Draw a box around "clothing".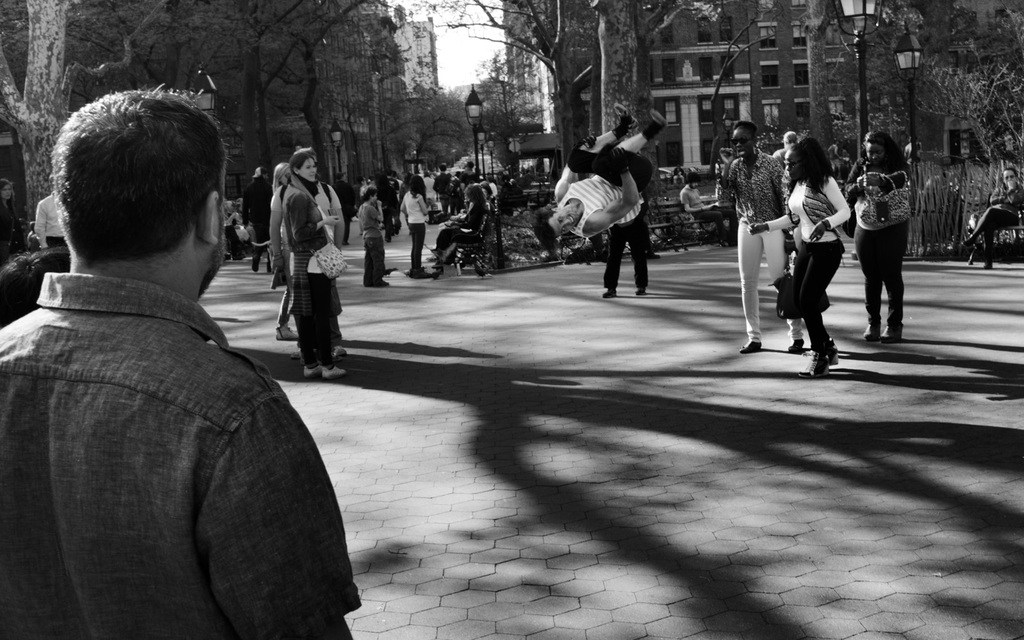
box=[356, 201, 386, 285].
